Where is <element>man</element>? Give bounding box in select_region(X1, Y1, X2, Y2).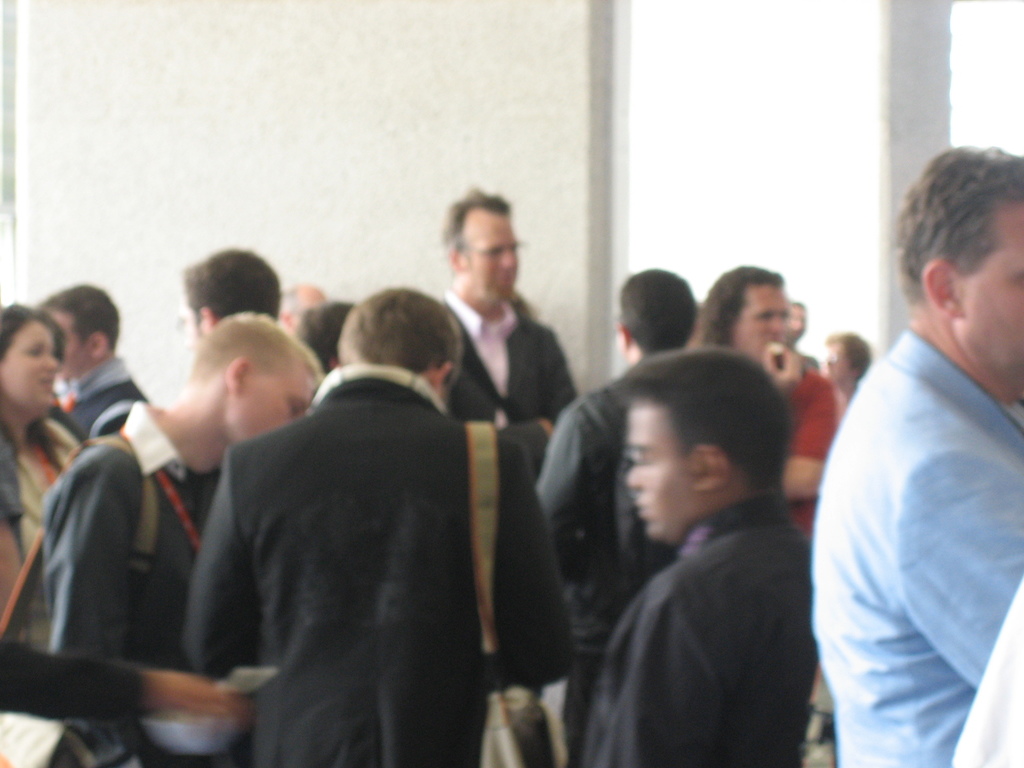
select_region(178, 246, 283, 355).
